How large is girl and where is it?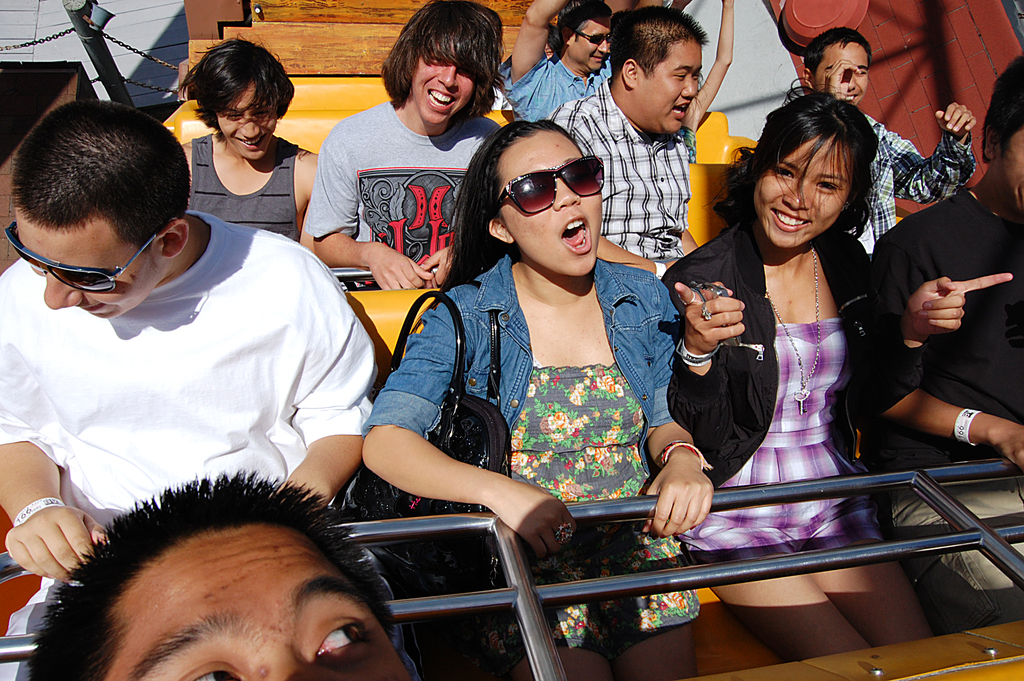
Bounding box: detection(182, 38, 321, 246).
